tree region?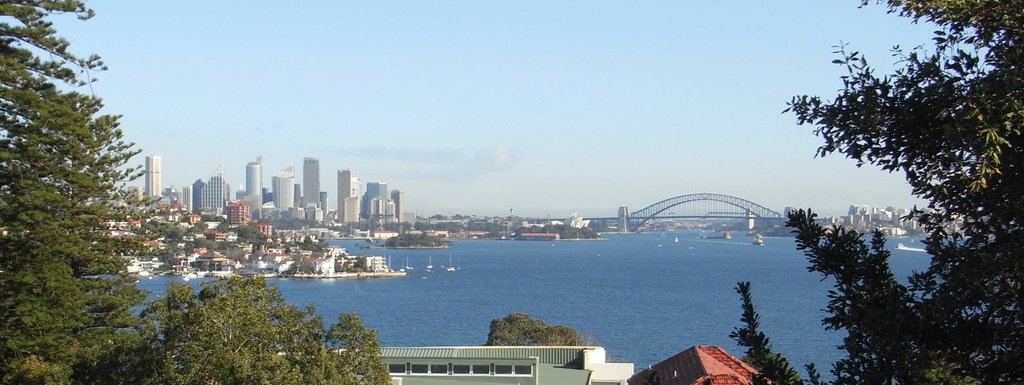
{"x1": 484, "y1": 310, "x2": 591, "y2": 345}
